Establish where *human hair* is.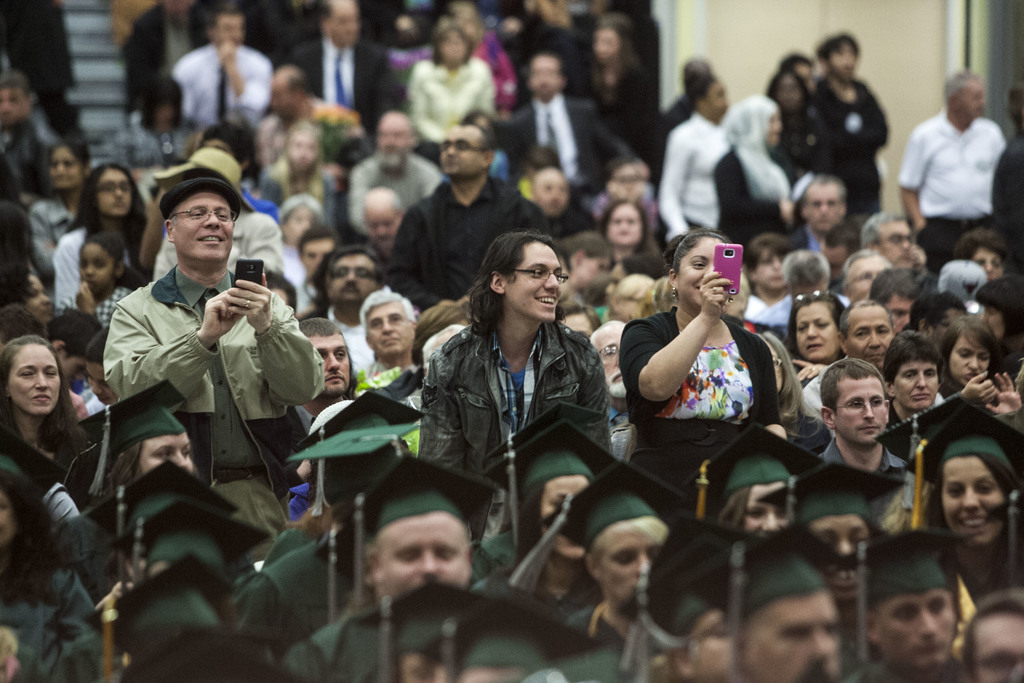
Established at (x1=264, y1=119, x2=325, y2=203).
